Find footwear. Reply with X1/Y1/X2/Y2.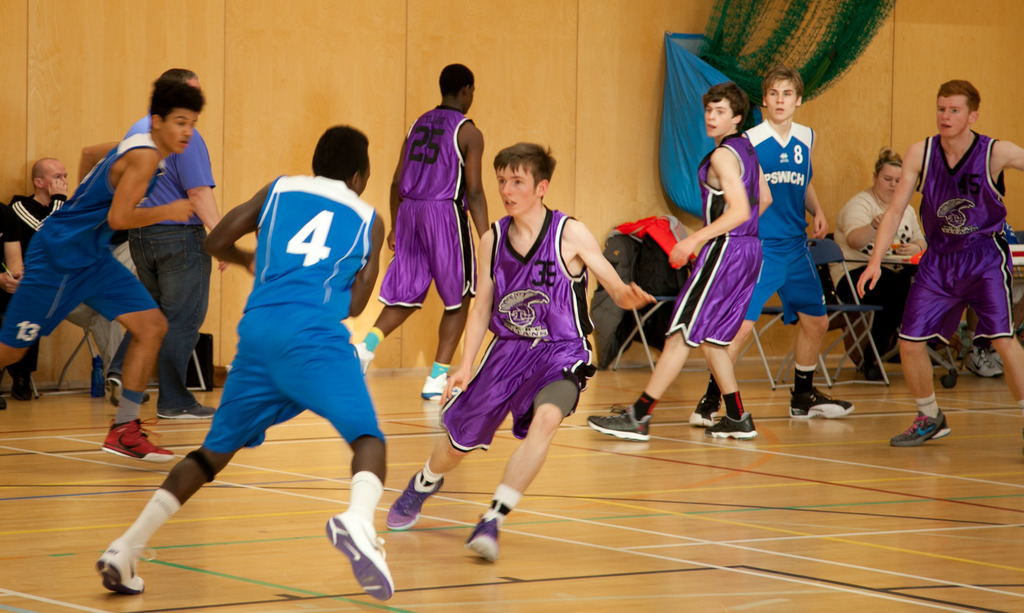
387/473/445/531.
